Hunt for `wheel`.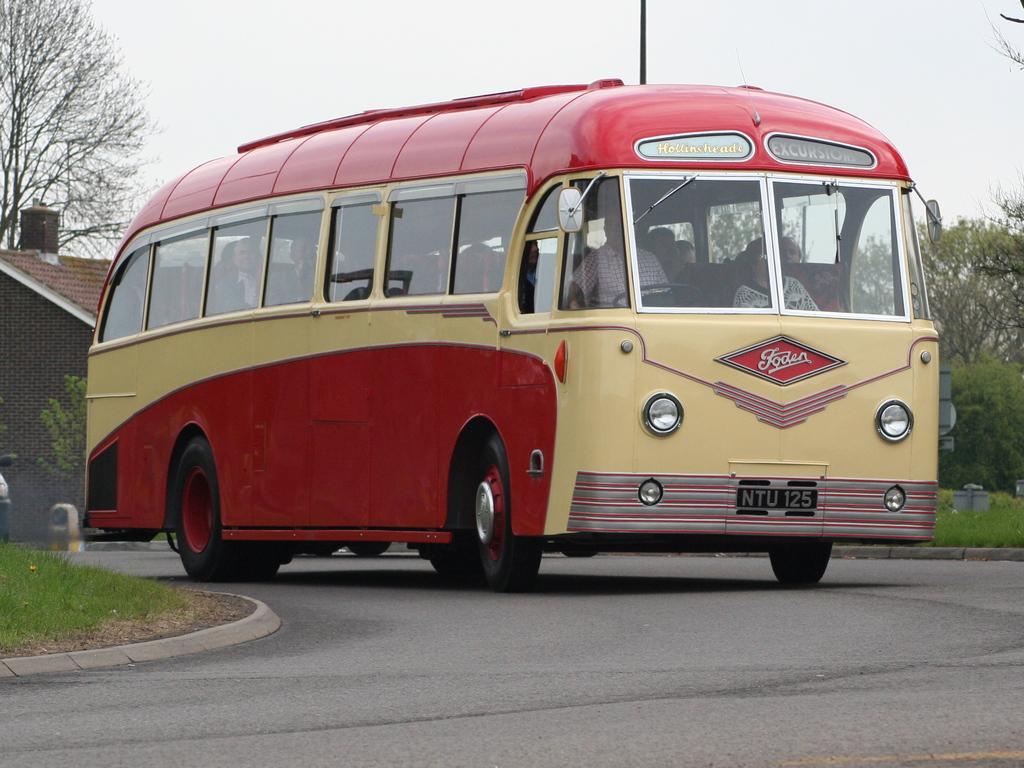
Hunted down at box(349, 538, 384, 559).
